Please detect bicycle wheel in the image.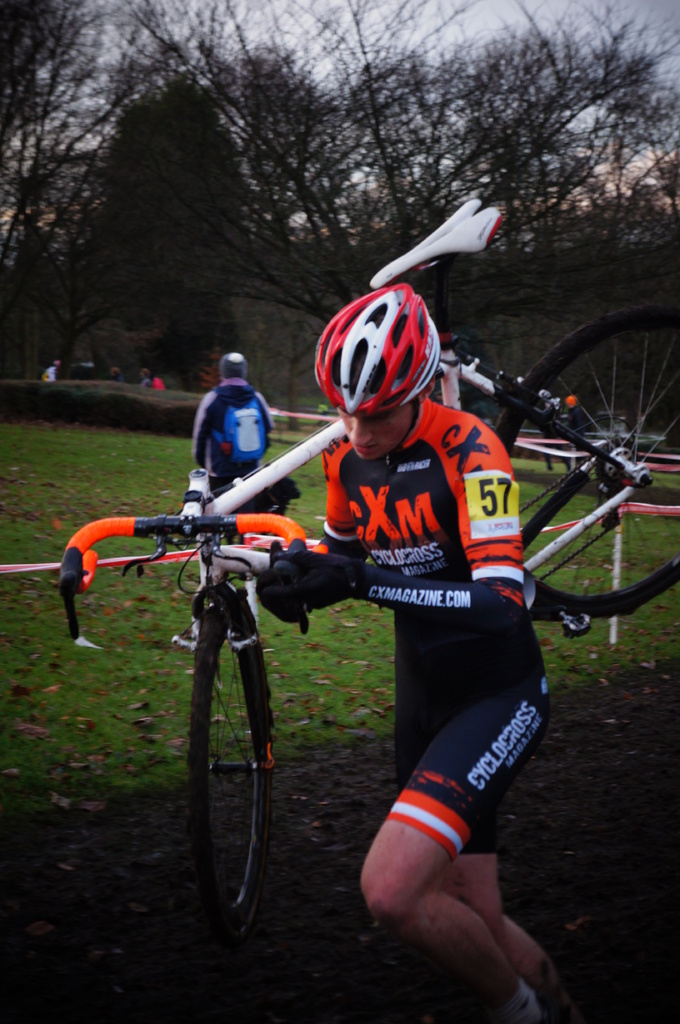
l=493, t=307, r=679, b=614.
